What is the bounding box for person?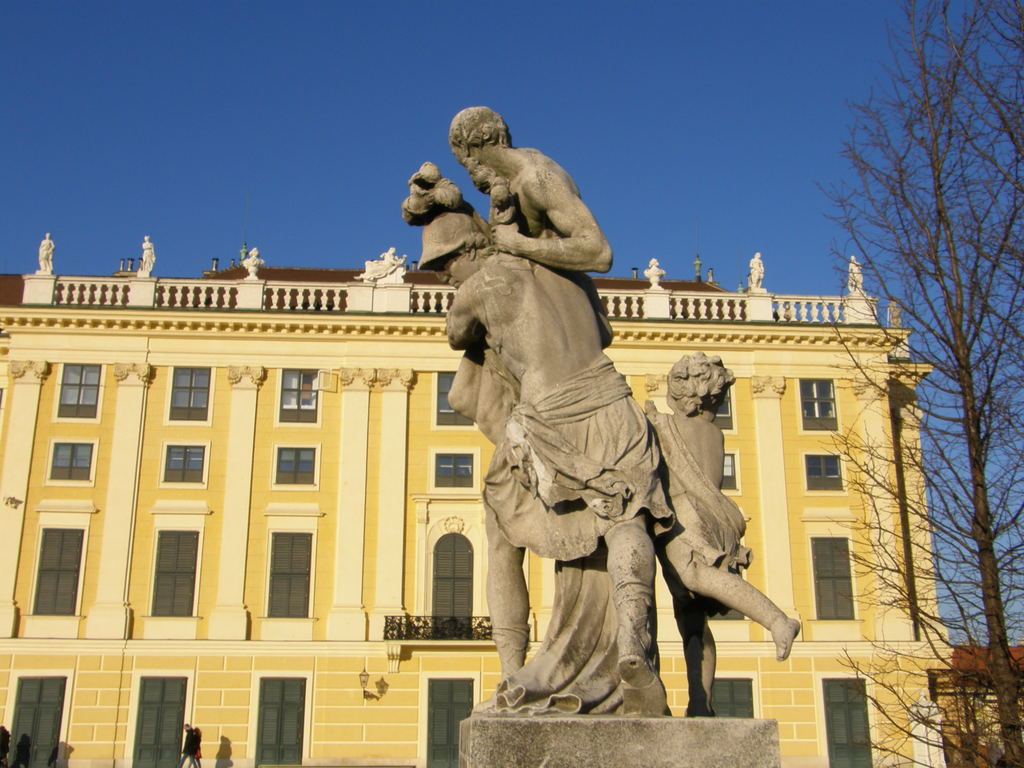
141,236,158,274.
